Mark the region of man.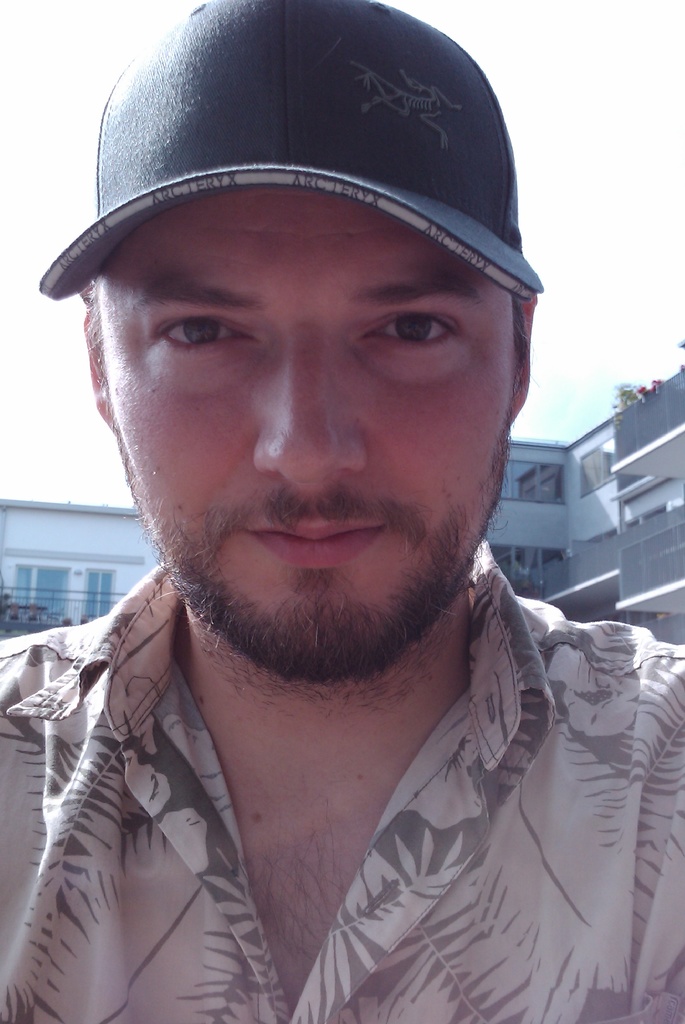
Region: (left=0, top=44, right=684, bottom=1023).
